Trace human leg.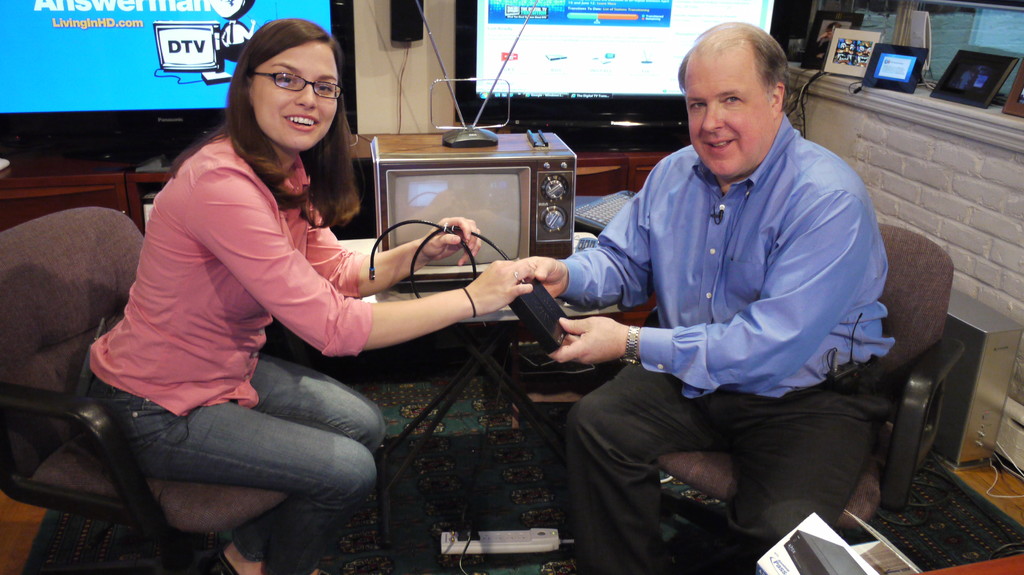
Traced to [left=661, top=383, right=865, bottom=574].
